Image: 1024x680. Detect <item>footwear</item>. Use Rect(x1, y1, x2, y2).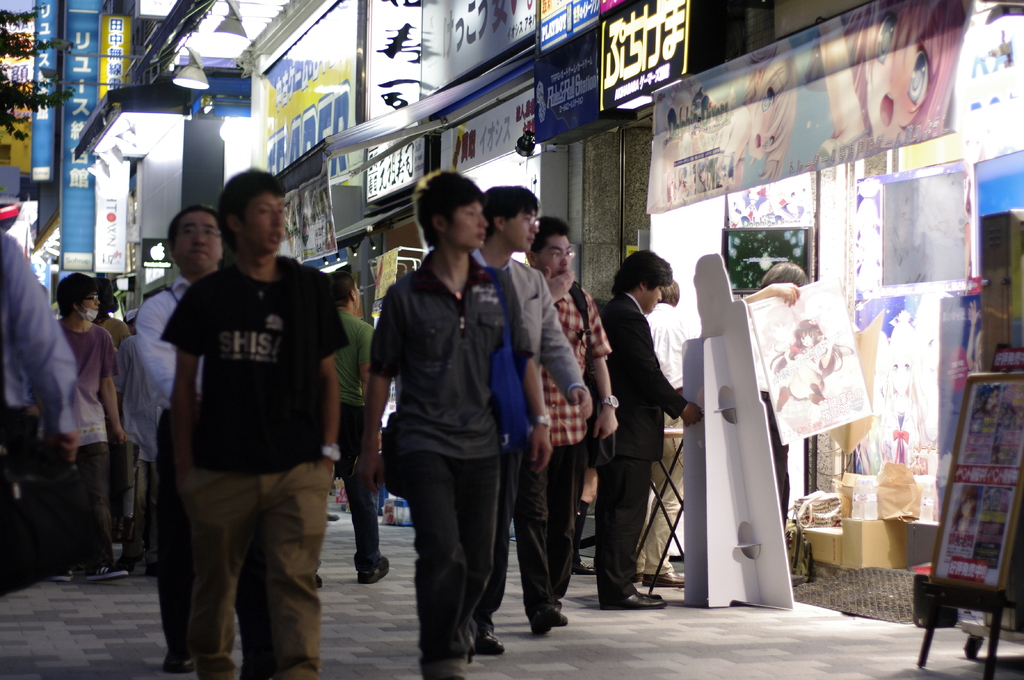
Rect(353, 551, 390, 583).
